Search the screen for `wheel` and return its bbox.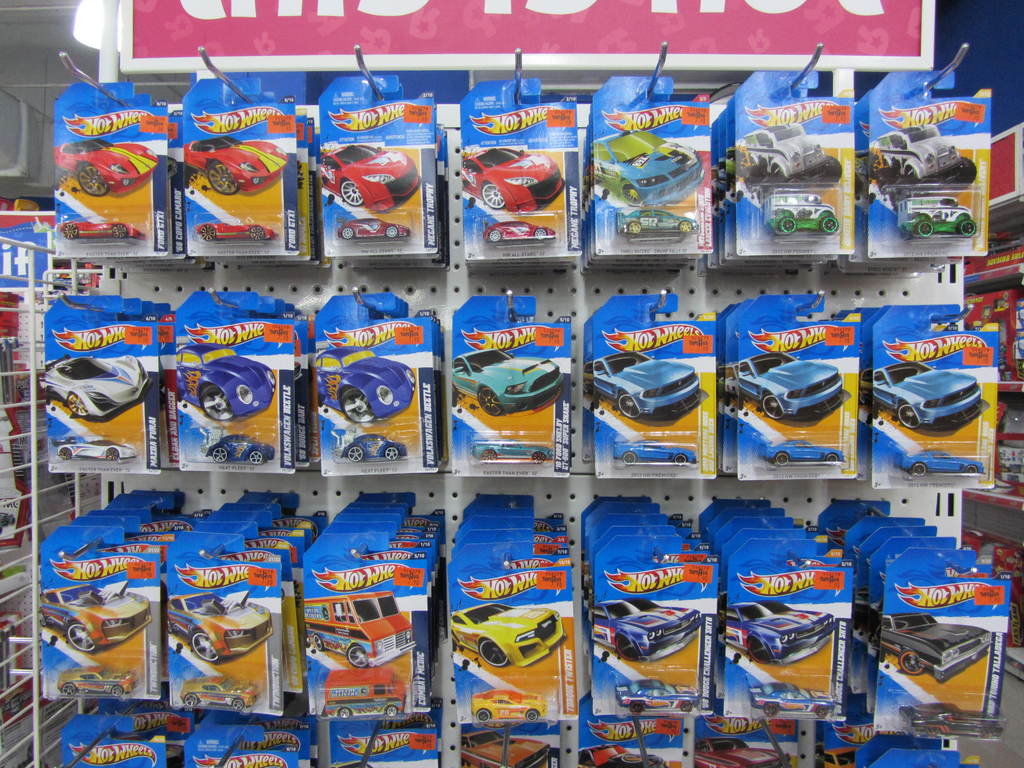
Found: <box>196,387,228,423</box>.
